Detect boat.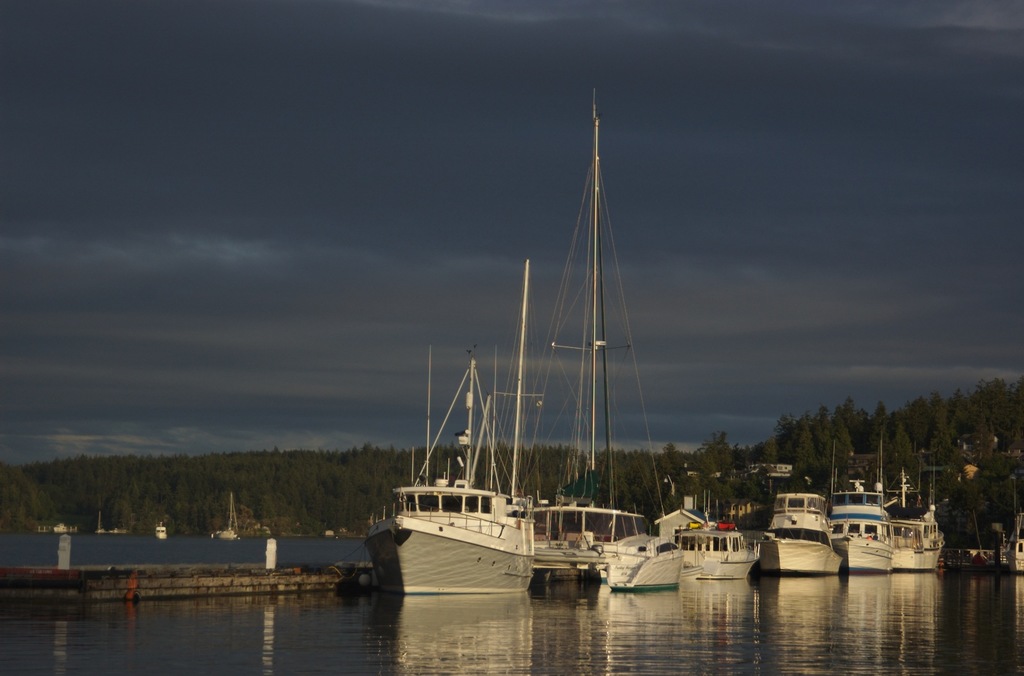
Detected at [left=365, top=338, right=540, bottom=593].
